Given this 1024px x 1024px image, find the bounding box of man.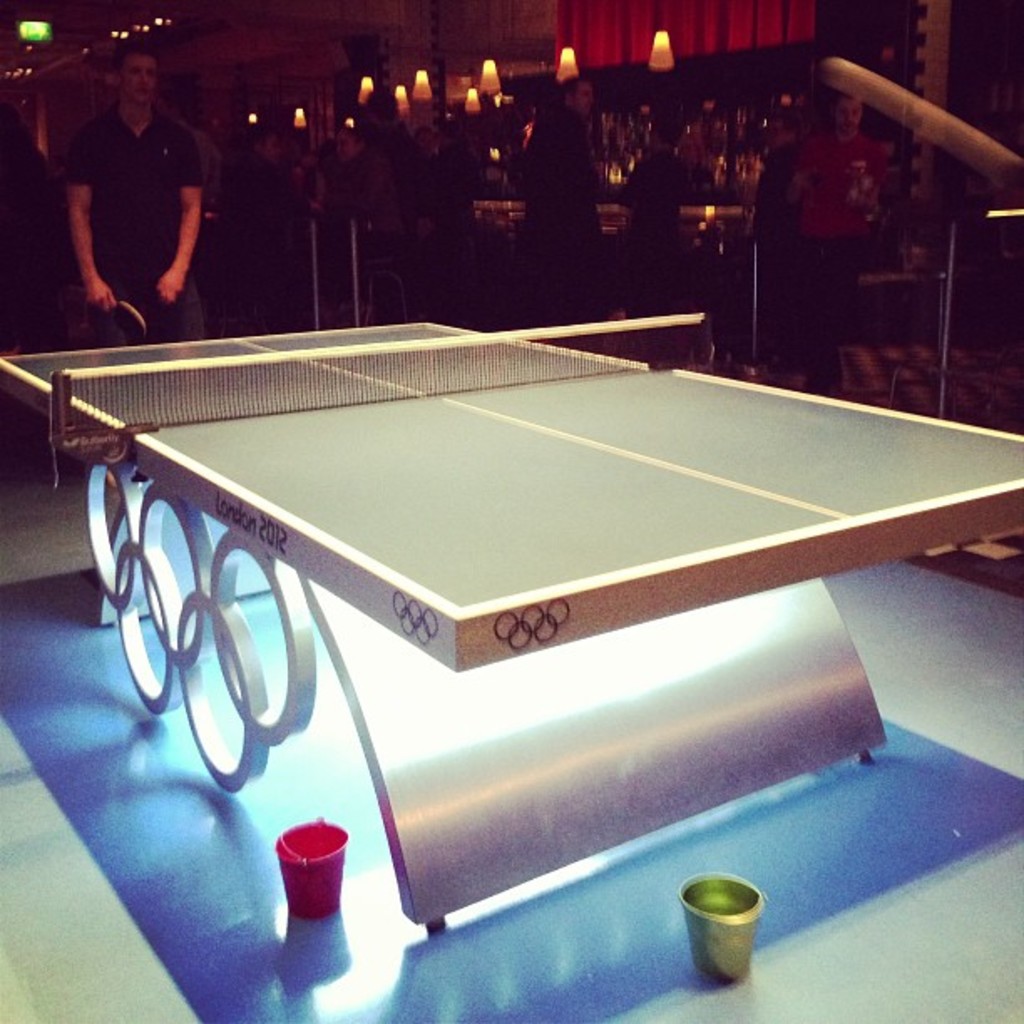
49 74 241 308.
